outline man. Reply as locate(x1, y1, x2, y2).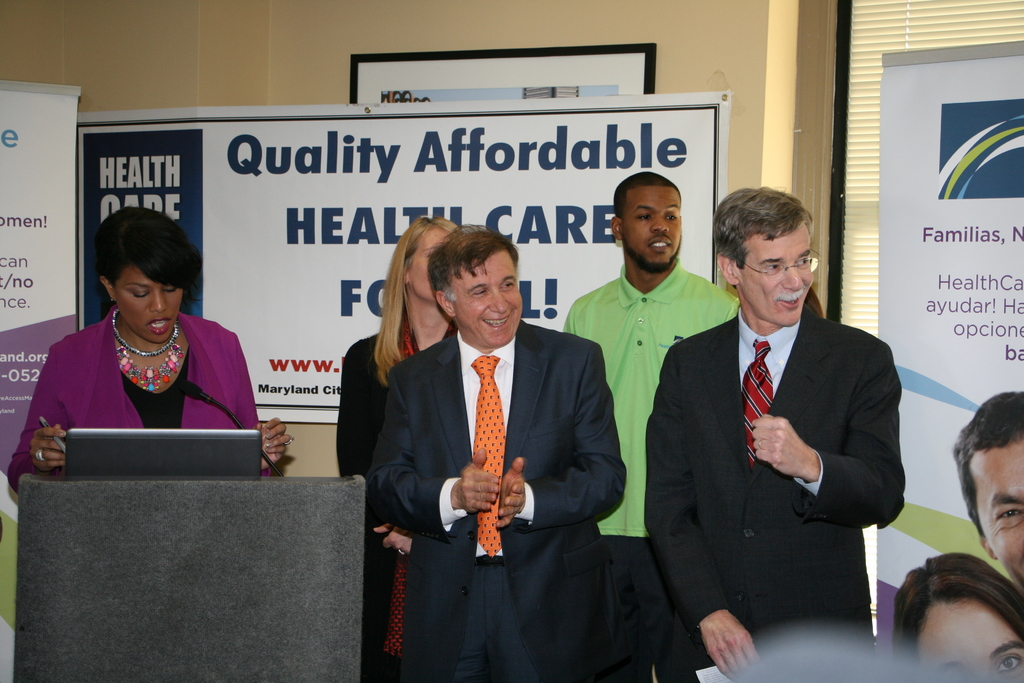
locate(952, 388, 1023, 588).
